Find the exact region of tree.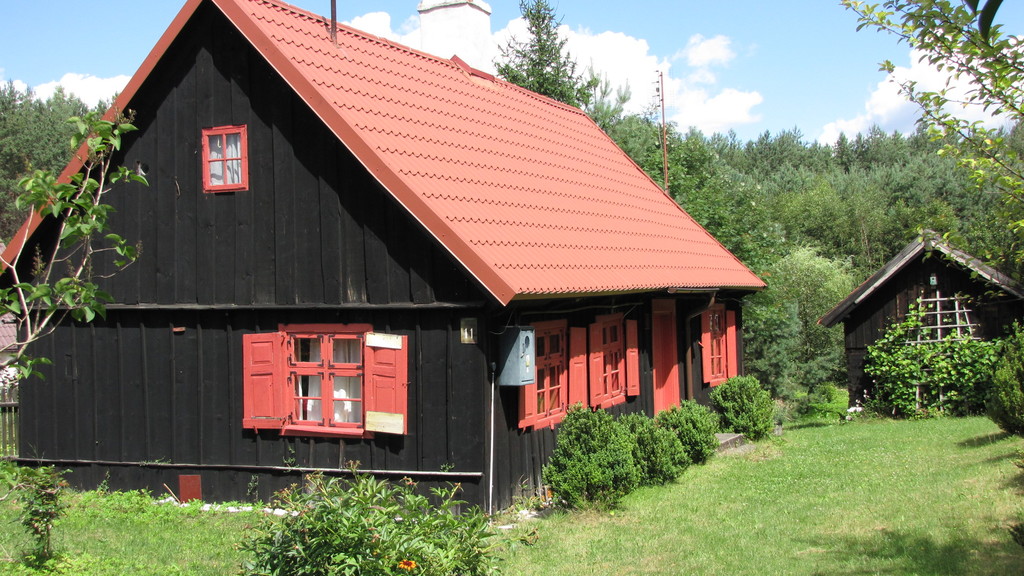
Exact region: {"left": 237, "top": 467, "right": 499, "bottom": 573}.
